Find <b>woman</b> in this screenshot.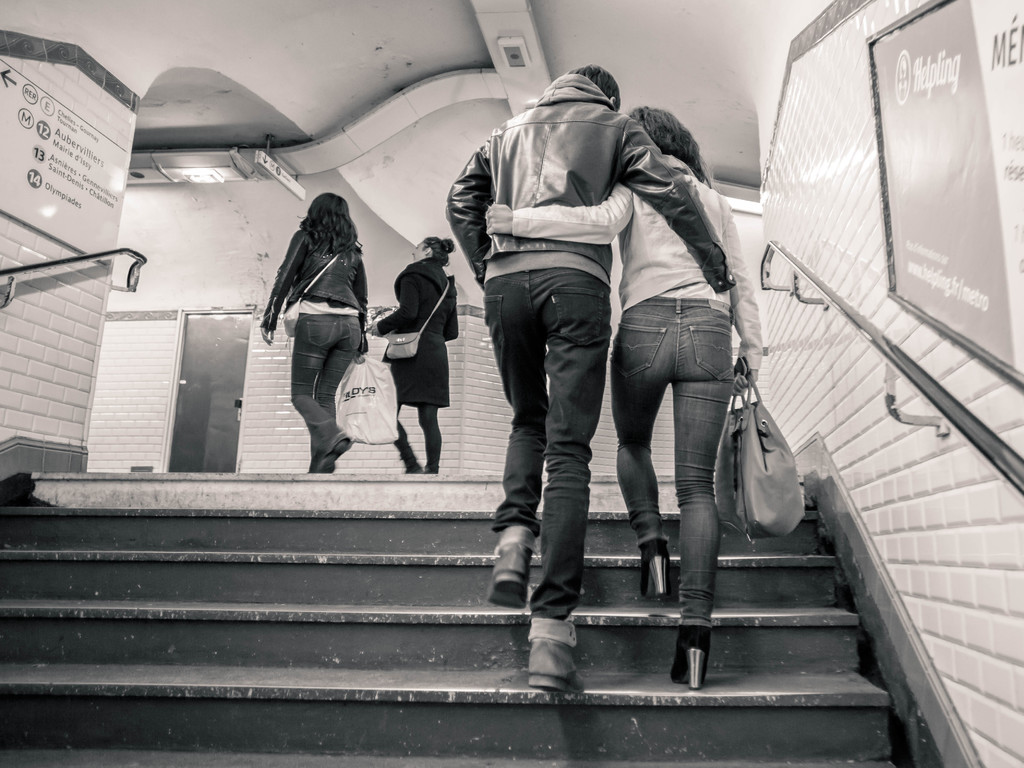
The bounding box for <b>woman</b> is 254:165:363:481.
